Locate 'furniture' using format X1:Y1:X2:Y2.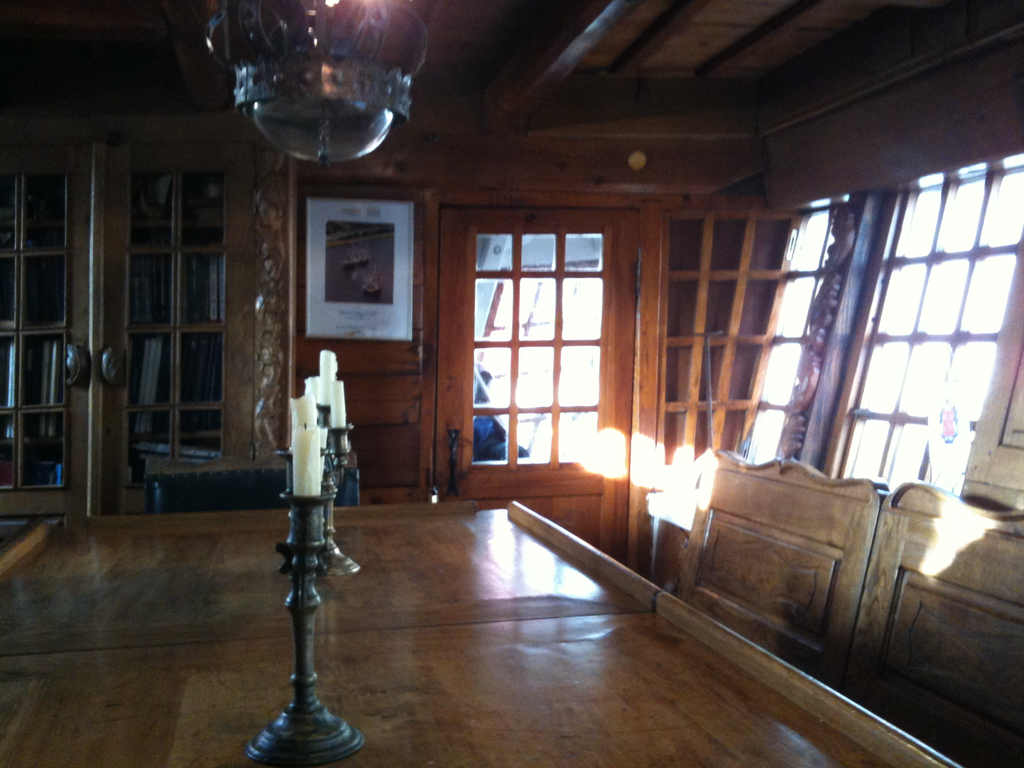
842:482:1023:767.
